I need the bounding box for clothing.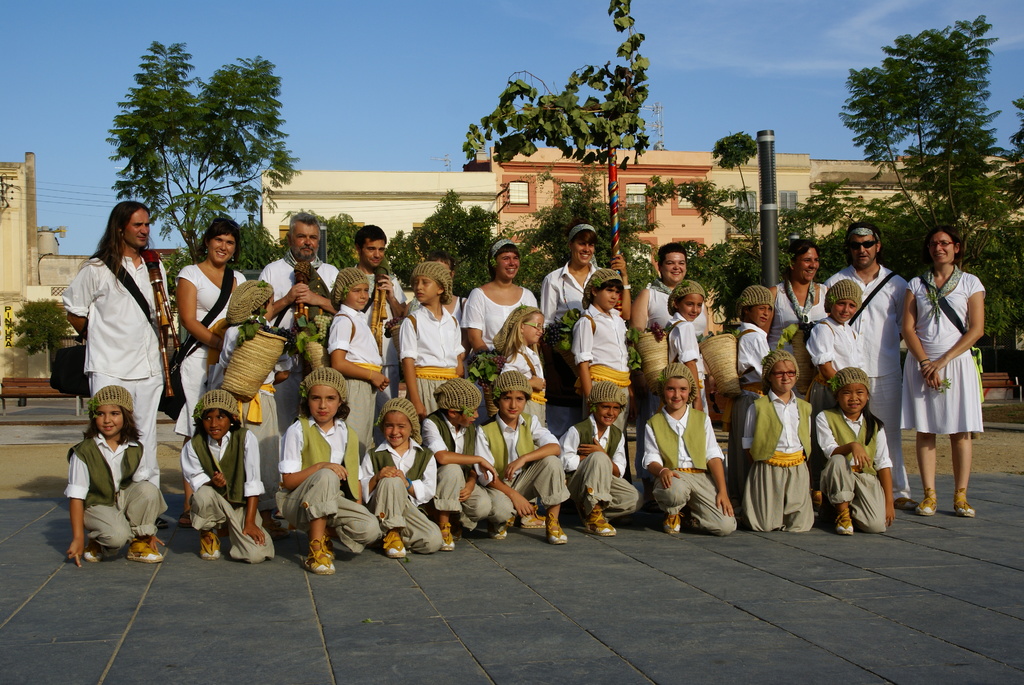
Here it is: l=63, t=431, r=171, b=566.
